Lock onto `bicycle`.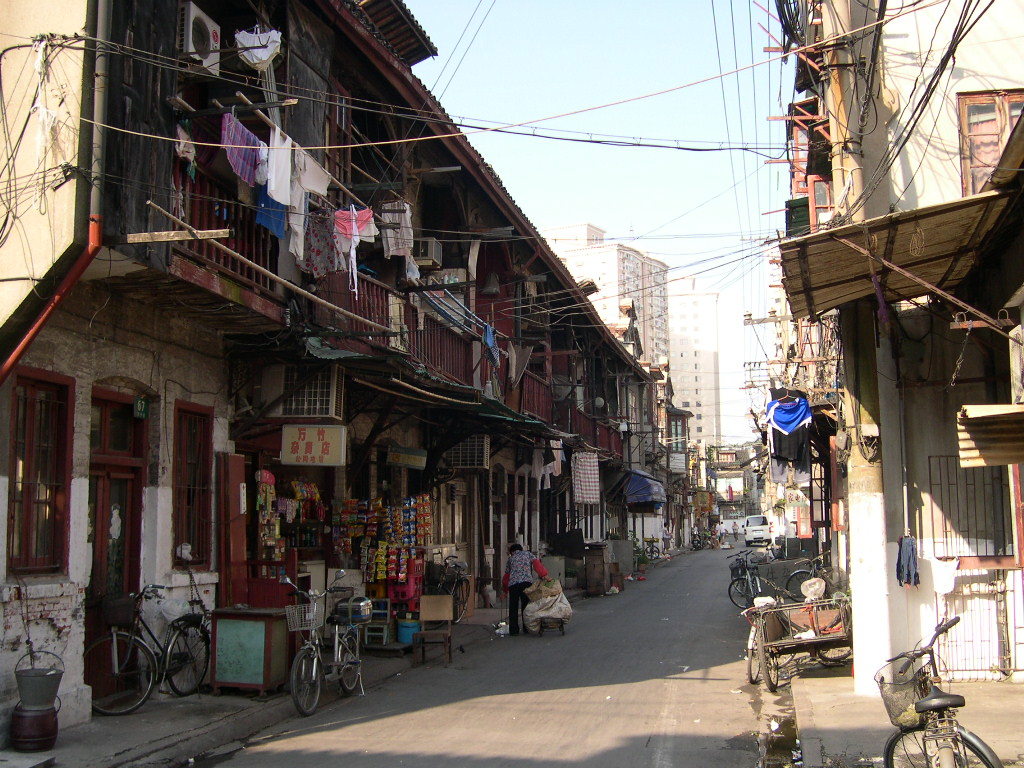
Locked: <region>740, 590, 784, 685</region>.
